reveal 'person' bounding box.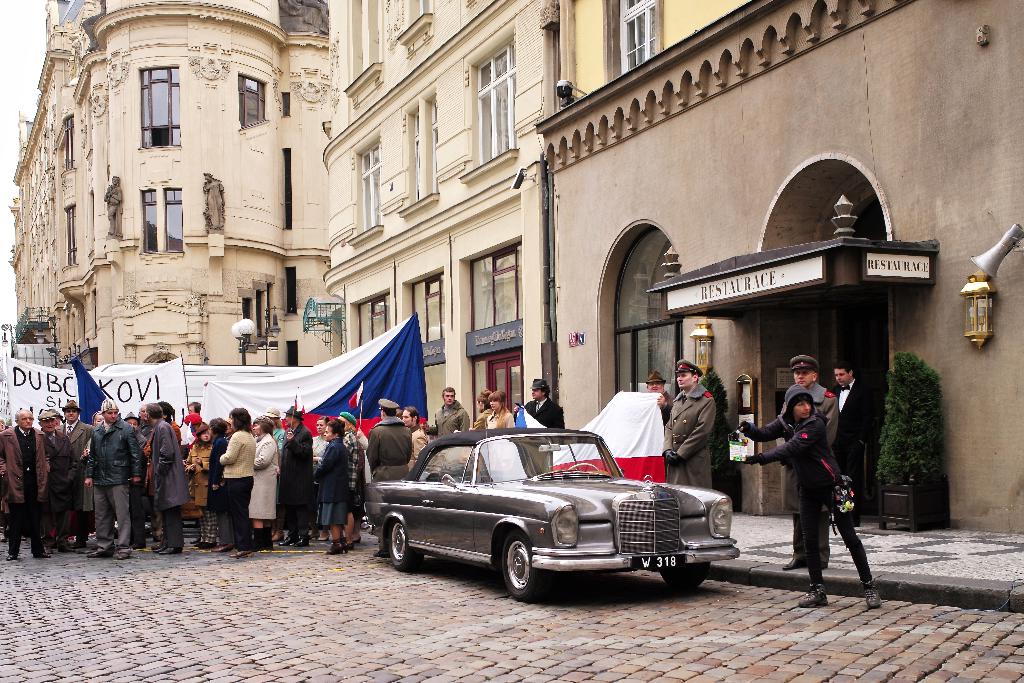
Revealed: x1=662 y1=359 x2=717 y2=490.
